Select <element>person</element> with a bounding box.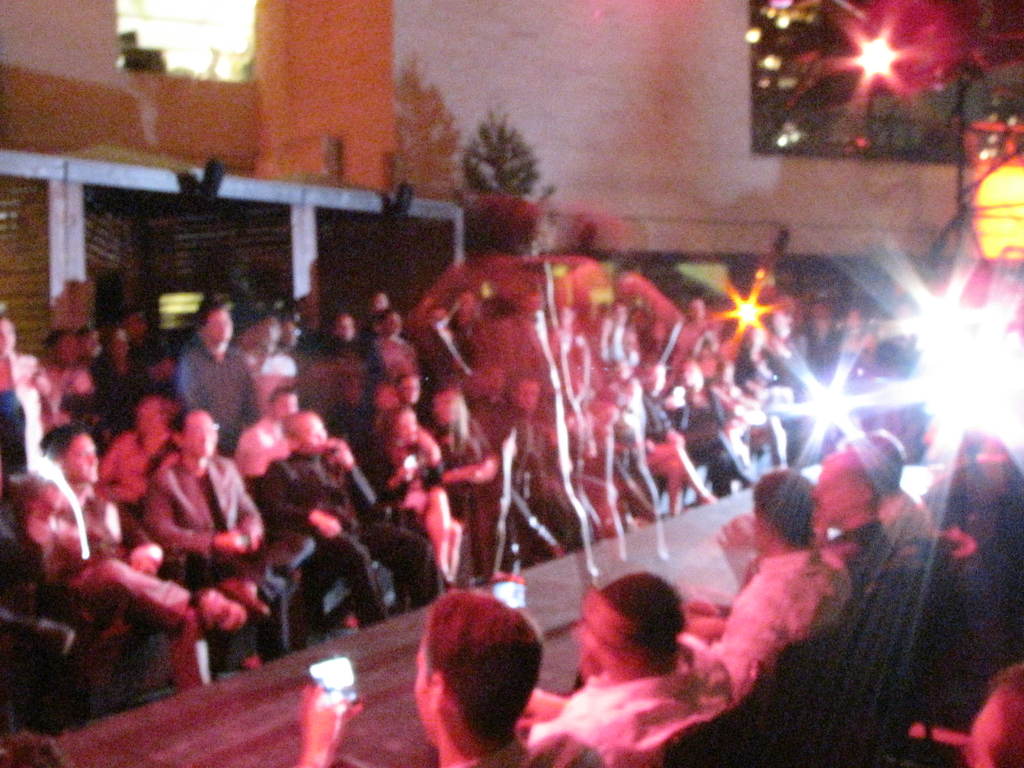
Rect(851, 421, 938, 560).
